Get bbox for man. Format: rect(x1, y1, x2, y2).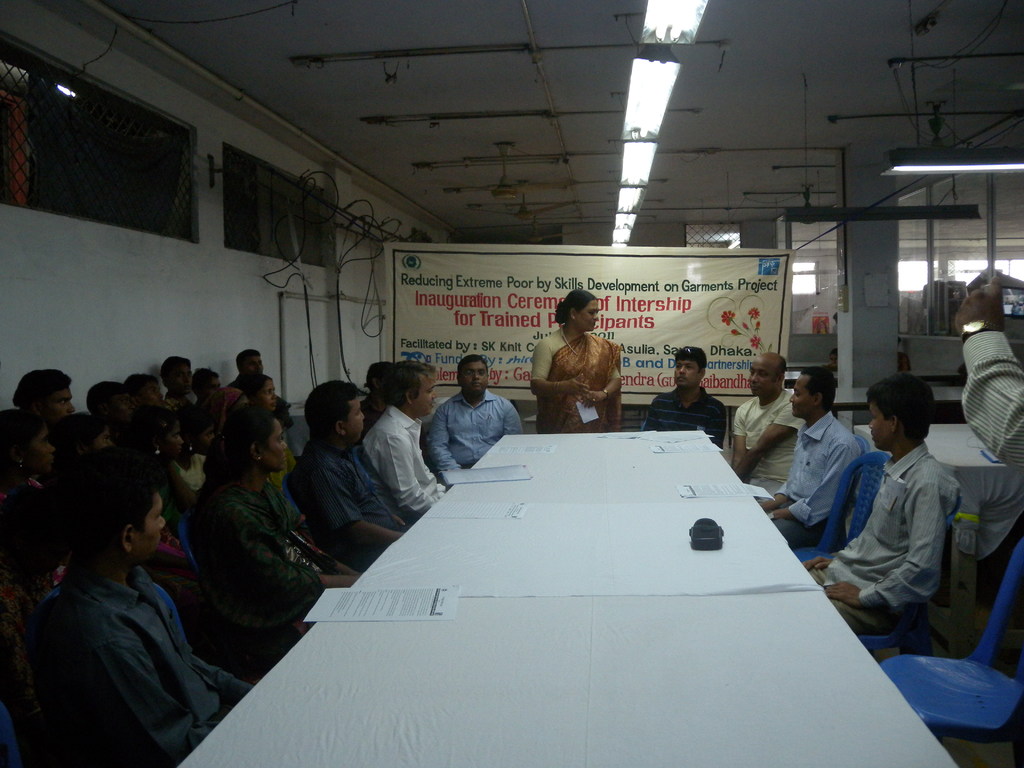
rect(762, 372, 859, 543).
